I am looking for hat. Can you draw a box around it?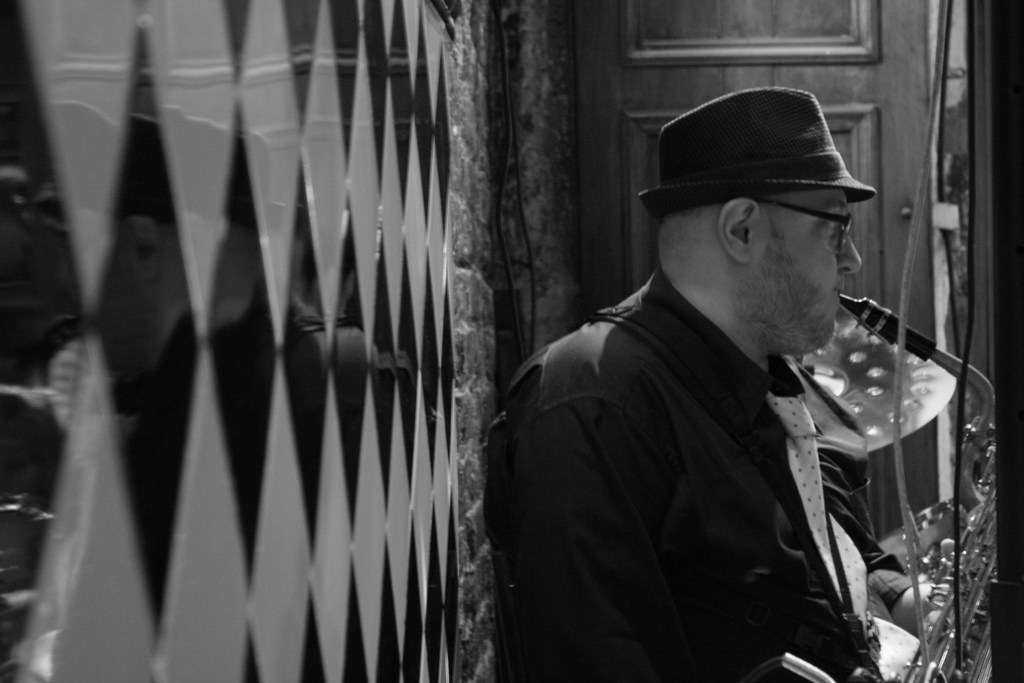
Sure, the bounding box is [x1=639, y1=83, x2=879, y2=217].
